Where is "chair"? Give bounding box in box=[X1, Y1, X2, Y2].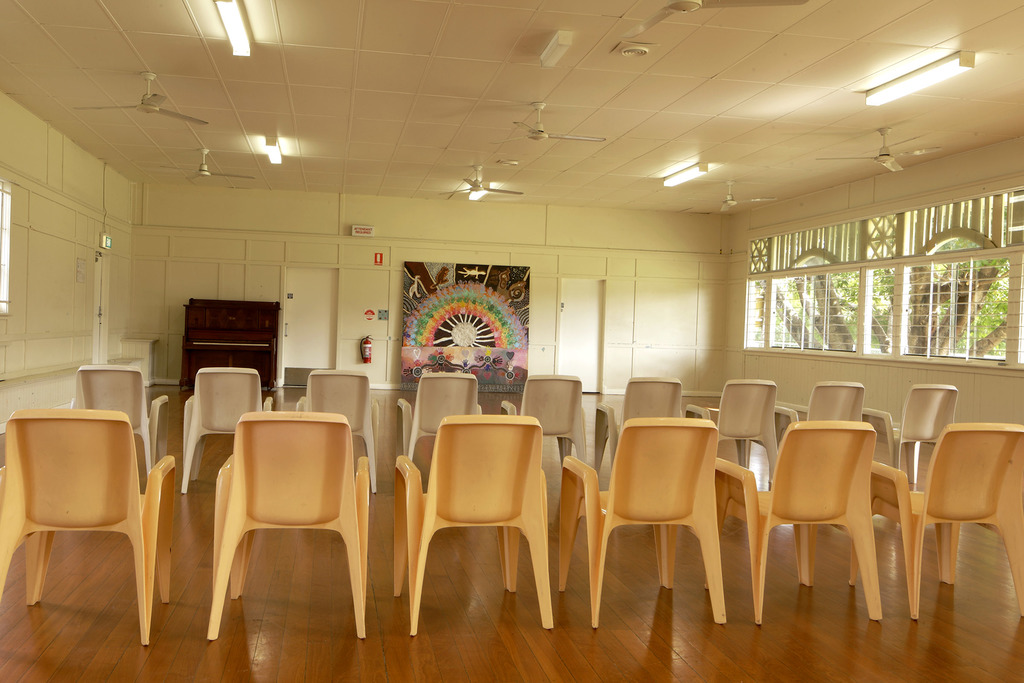
box=[594, 375, 686, 486].
